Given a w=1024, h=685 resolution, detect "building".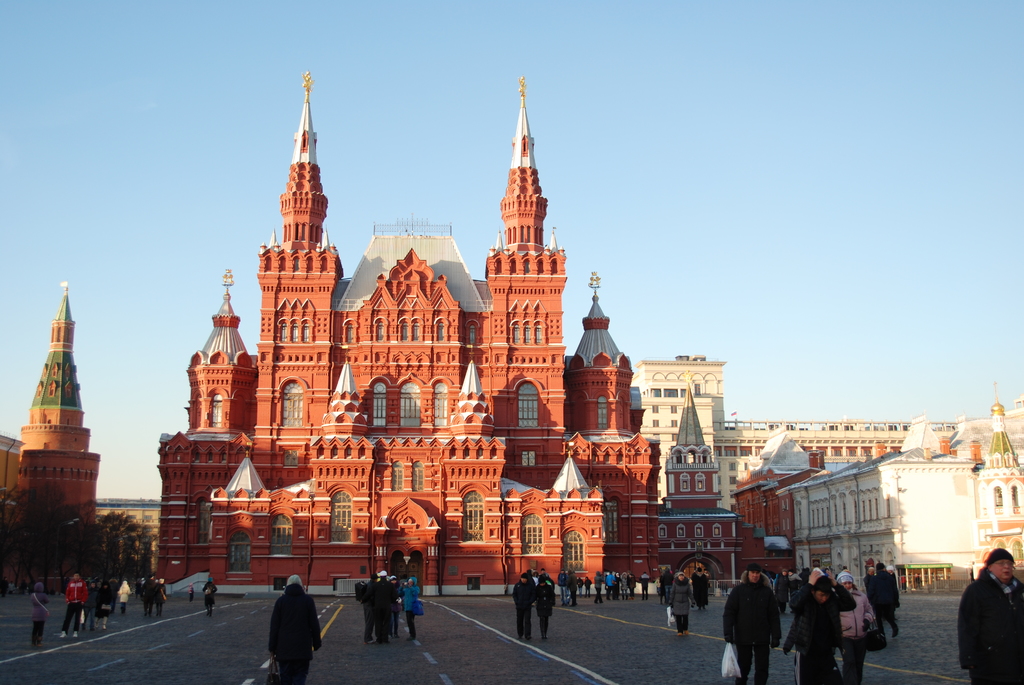
left=155, top=70, right=665, bottom=594.
